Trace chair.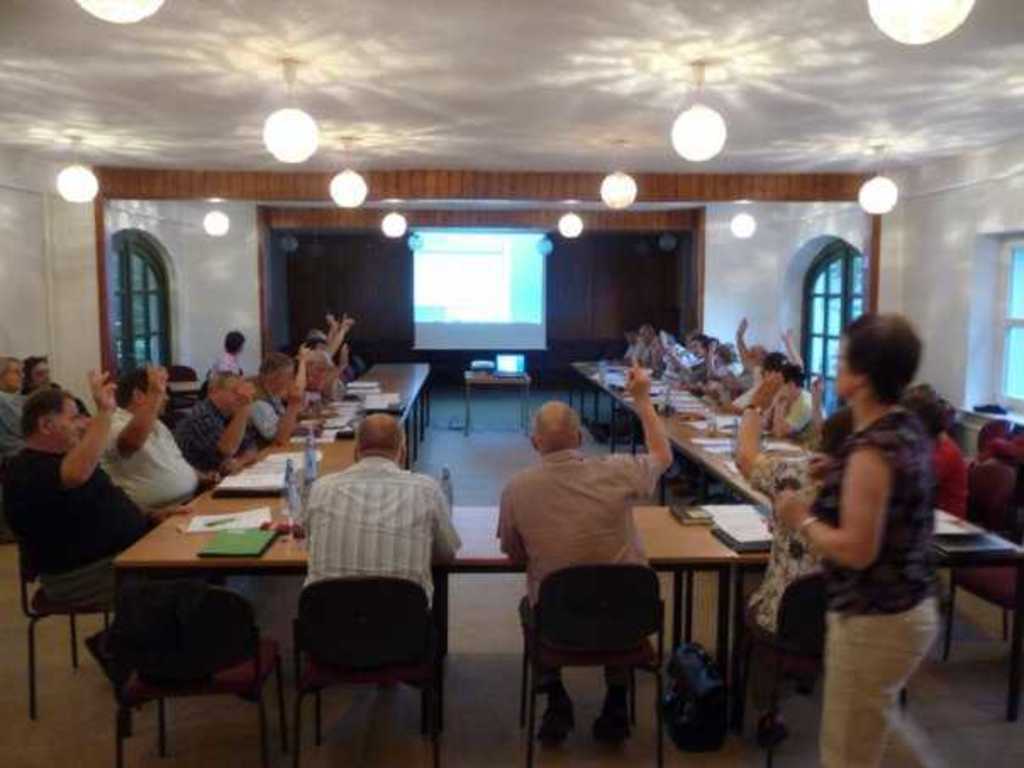
Traced to bbox(103, 578, 281, 766).
